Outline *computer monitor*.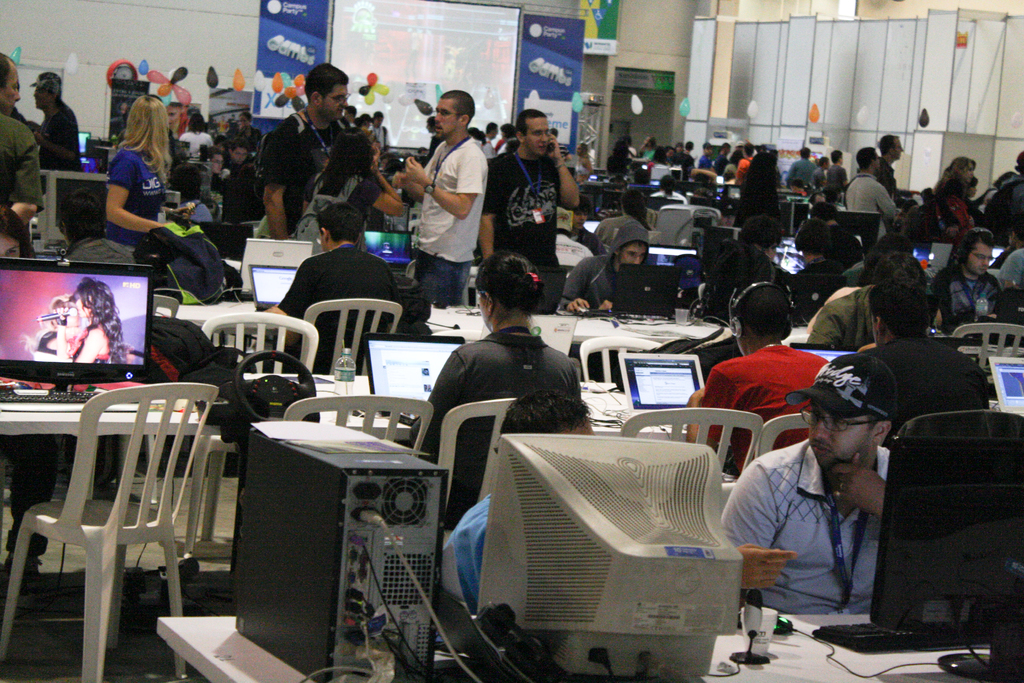
Outline: 870/404/1023/682.
